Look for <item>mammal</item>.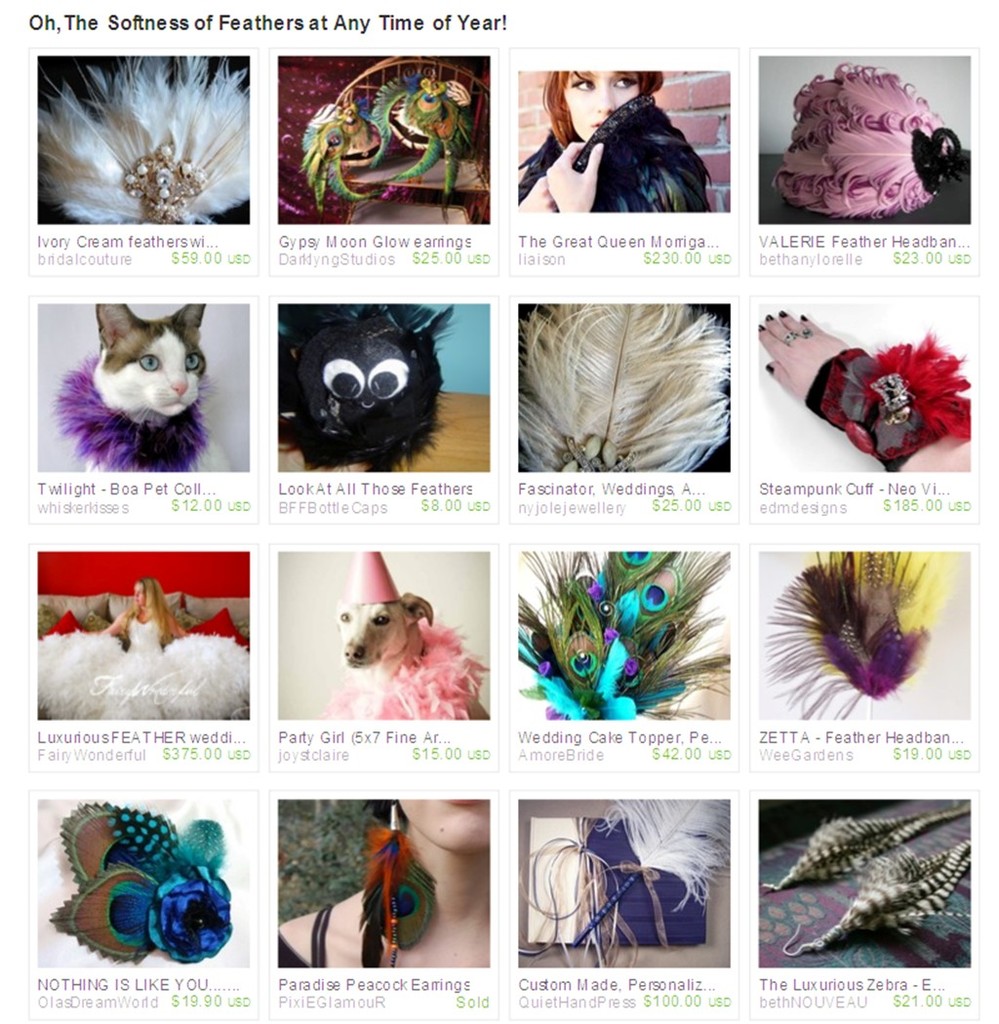
Found: l=50, t=302, r=221, b=480.
